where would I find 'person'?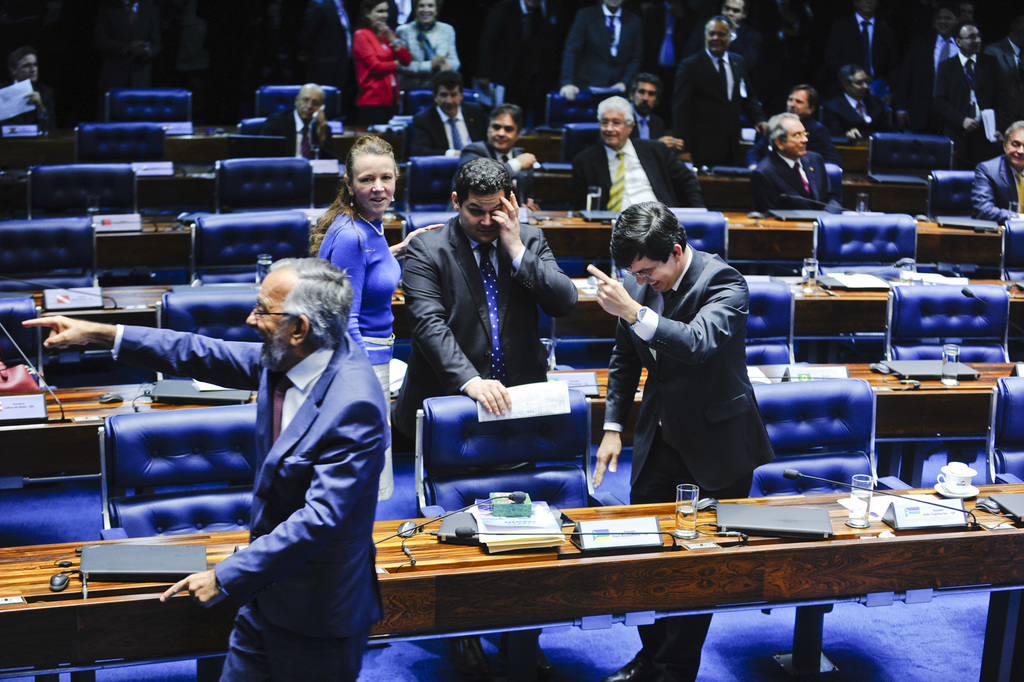
At <region>359, 0, 403, 118</region>.
